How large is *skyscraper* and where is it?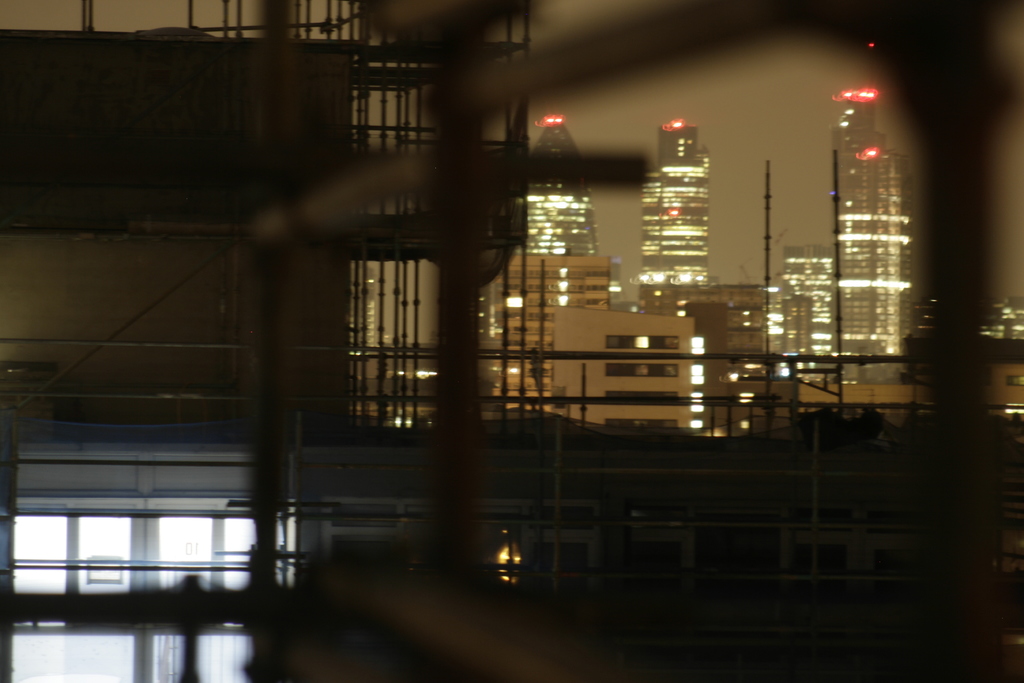
Bounding box: BBox(636, 116, 734, 308).
